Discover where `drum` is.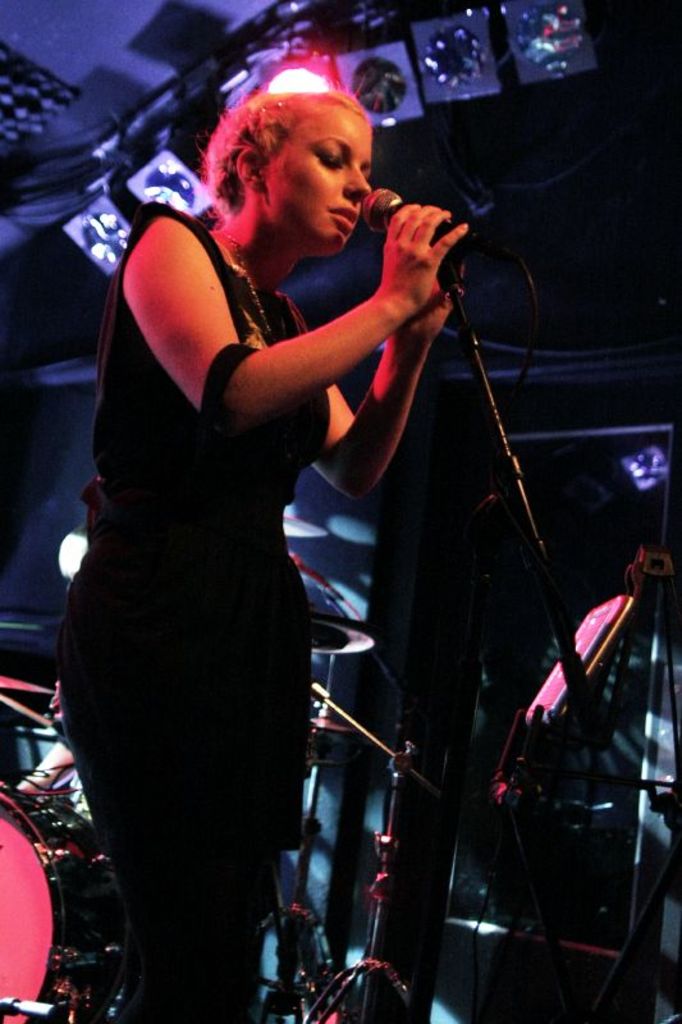
Discovered at [0, 781, 128, 1023].
